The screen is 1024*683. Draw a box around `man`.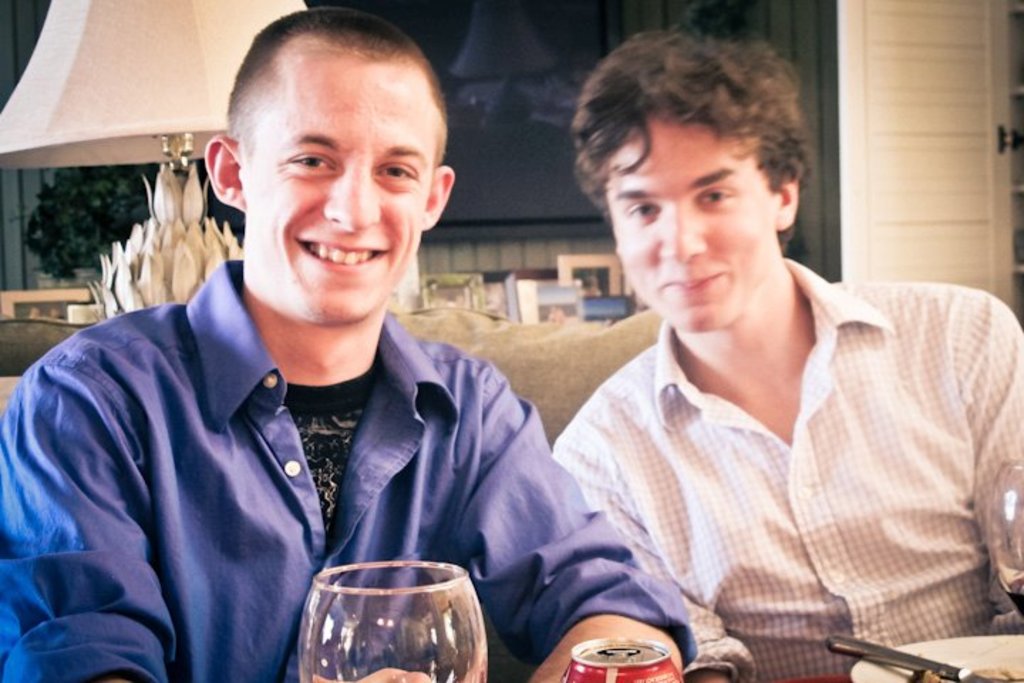
0 13 700 682.
